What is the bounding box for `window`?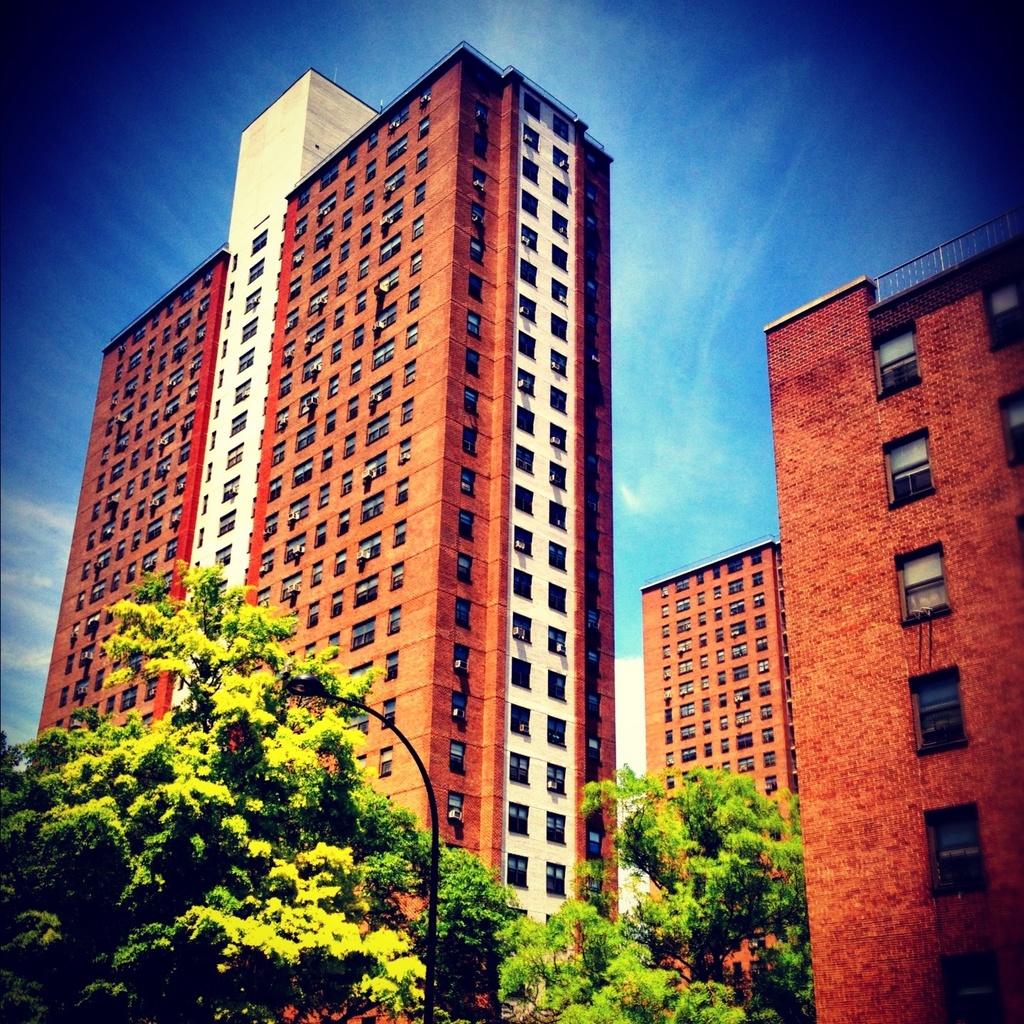
{"left": 737, "top": 756, "right": 752, "bottom": 771}.
